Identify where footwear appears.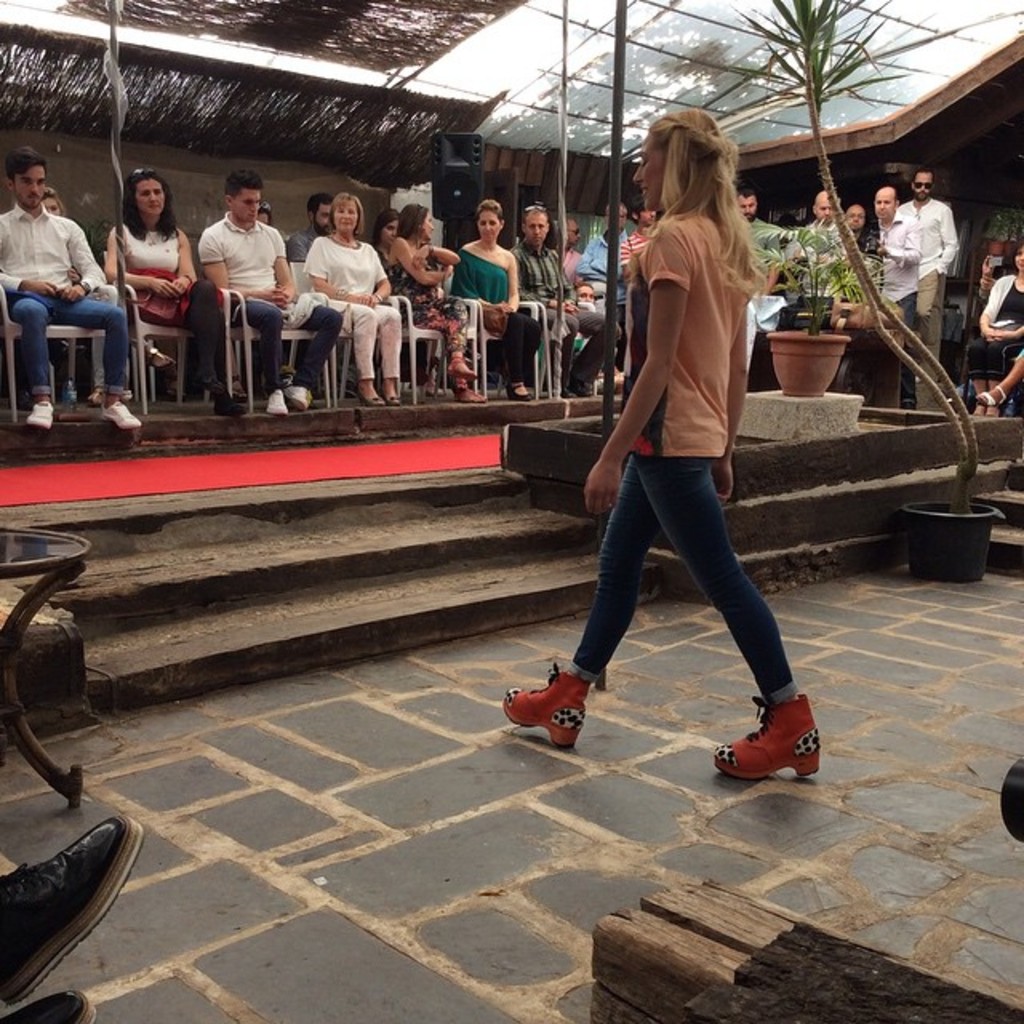
Appears at left=214, top=384, right=245, bottom=418.
